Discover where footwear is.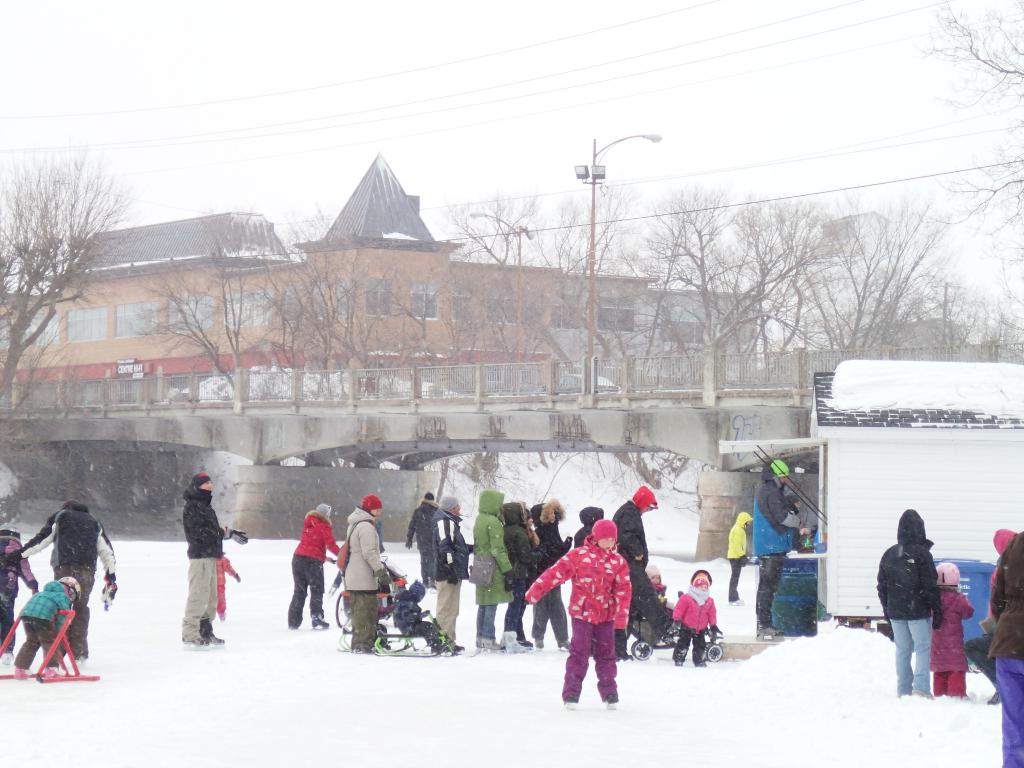
Discovered at [left=755, top=620, right=761, bottom=632].
